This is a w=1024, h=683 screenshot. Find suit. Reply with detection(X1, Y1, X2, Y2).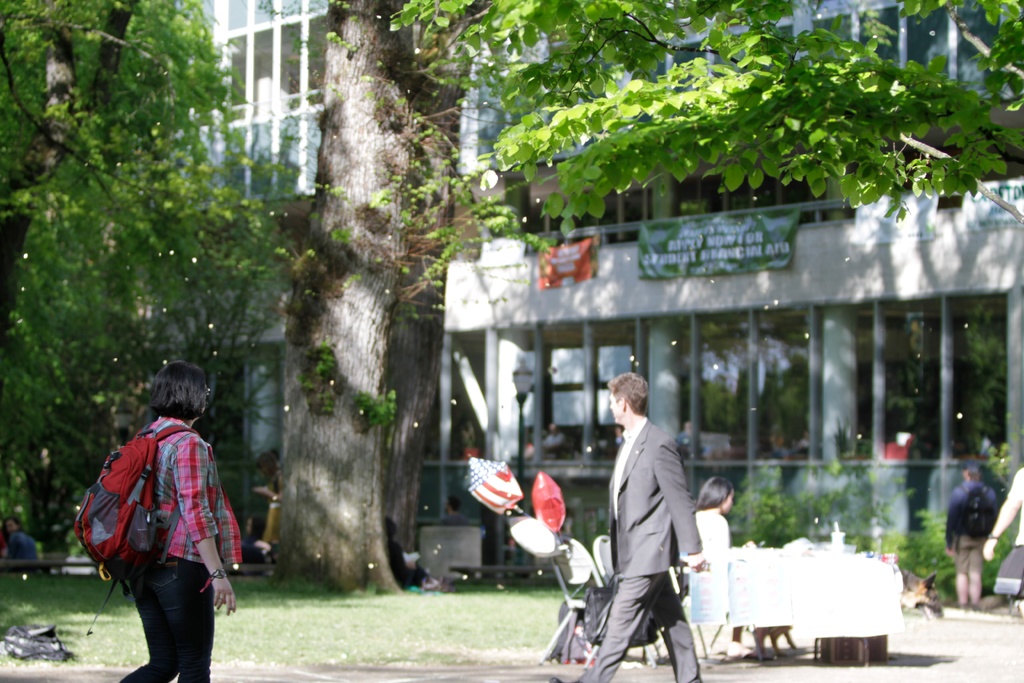
detection(582, 365, 727, 673).
